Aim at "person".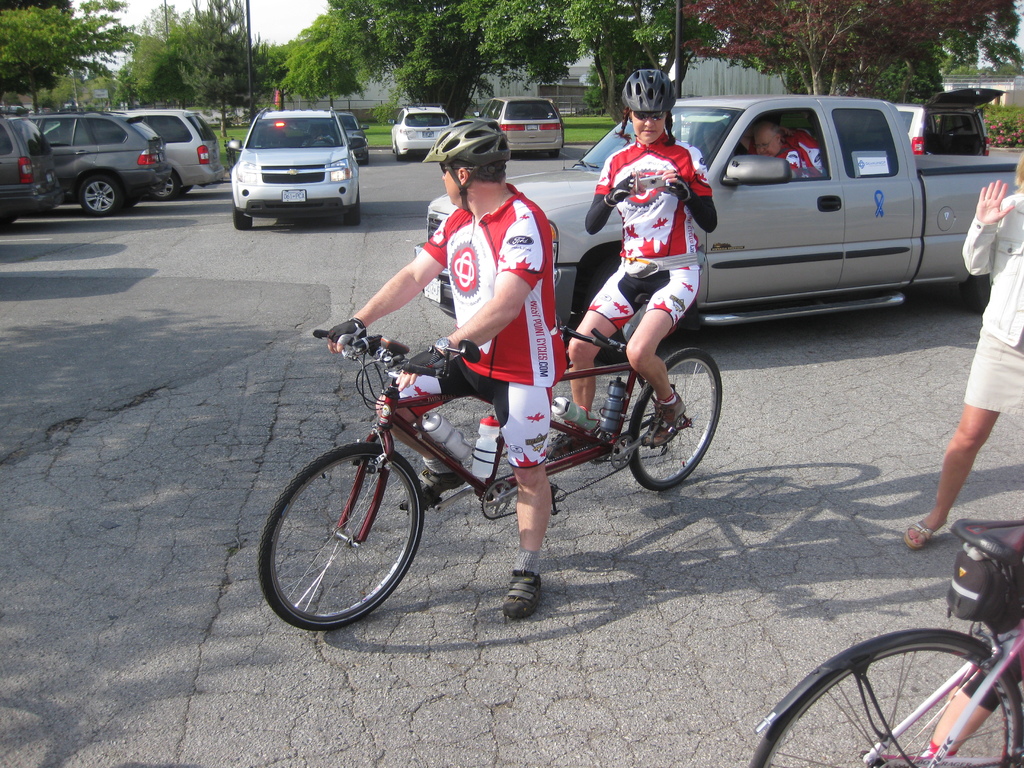
Aimed at [left=591, top=81, right=710, bottom=397].
